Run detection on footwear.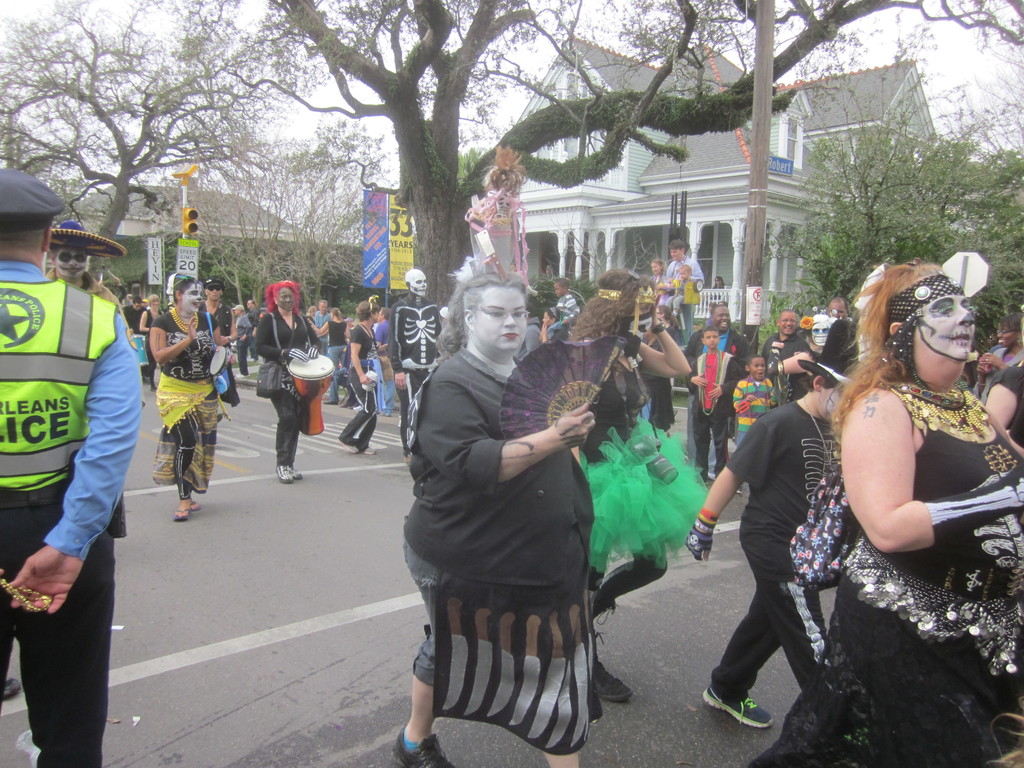
Result: <region>358, 444, 377, 455</region>.
